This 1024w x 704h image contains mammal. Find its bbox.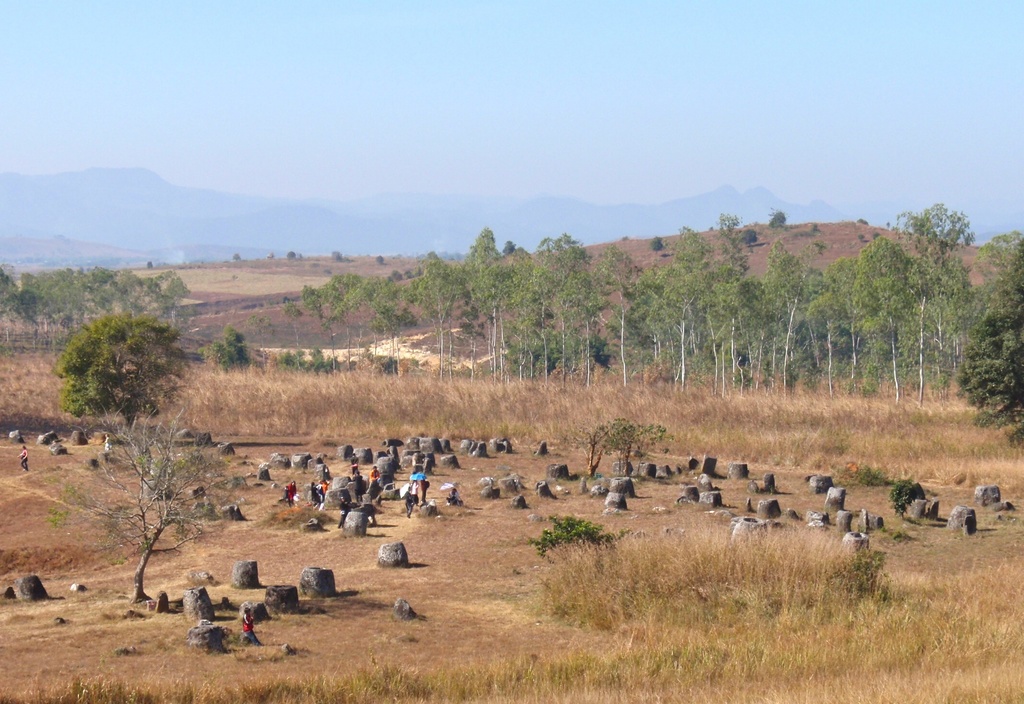
detection(314, 460, 331, 478).
